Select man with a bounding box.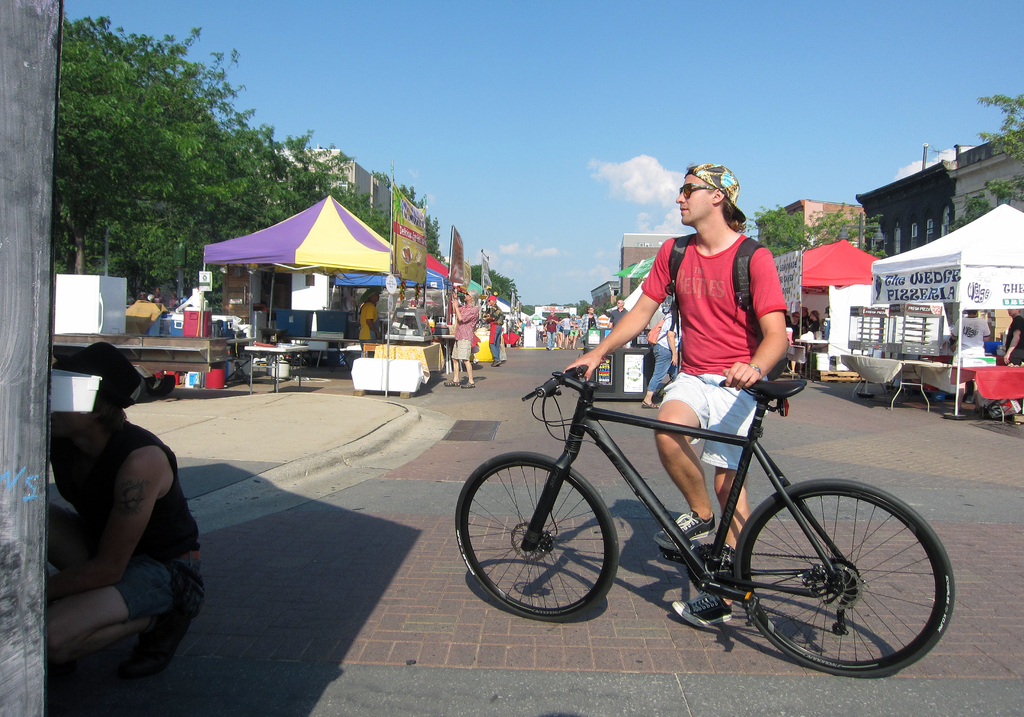
locate(483, 294, 500, 372).
